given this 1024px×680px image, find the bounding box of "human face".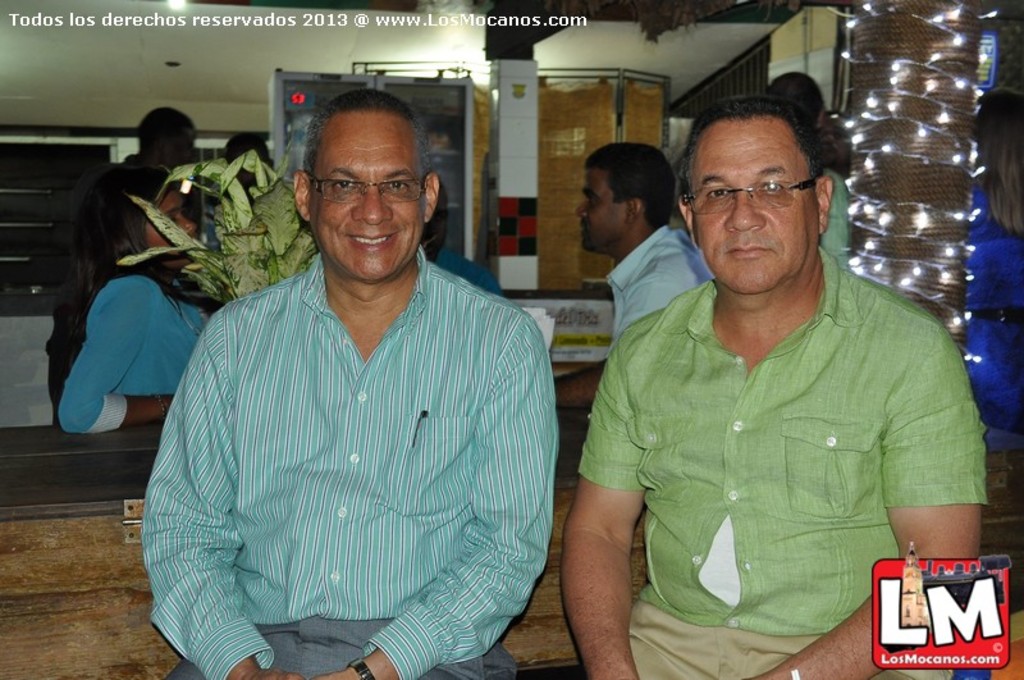
(x1=573, y1=165, x2=631, y2=257).
